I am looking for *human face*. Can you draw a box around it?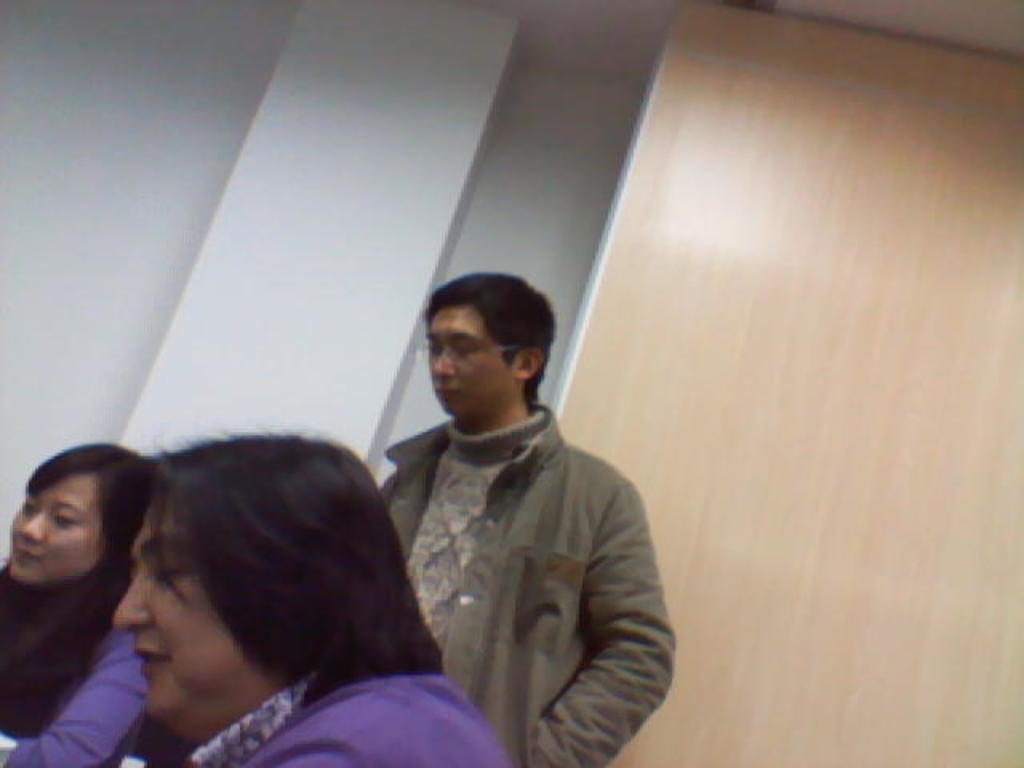
Sure, the bounding box is pyautogui.locateOnScreen(115, 494, 246, 722).
